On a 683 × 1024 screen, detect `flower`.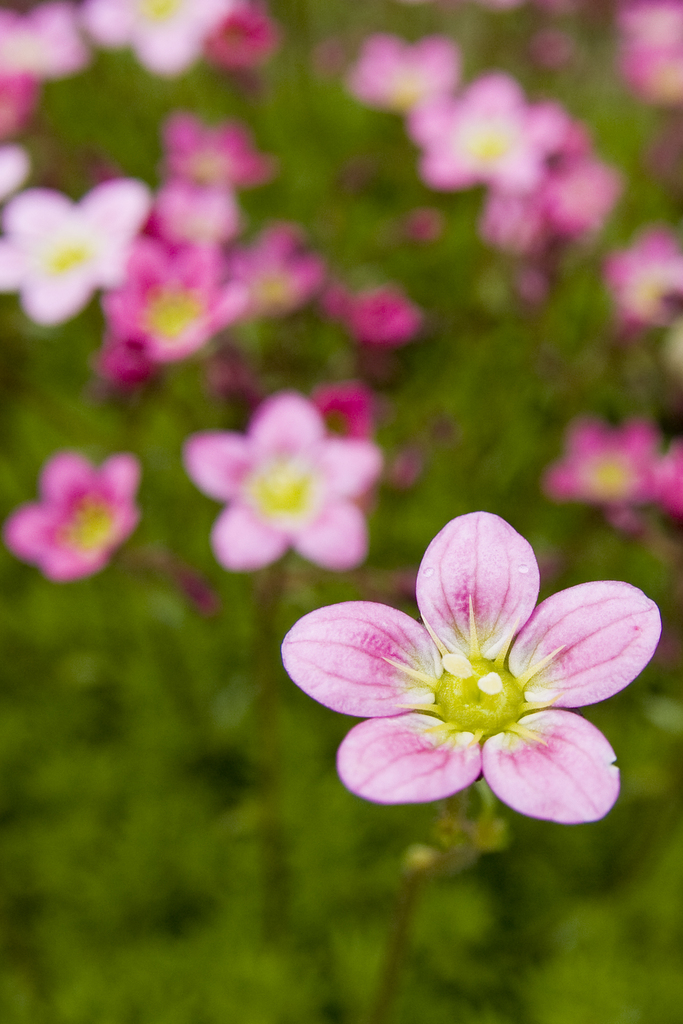
box=[183, 391, 386, 573].
